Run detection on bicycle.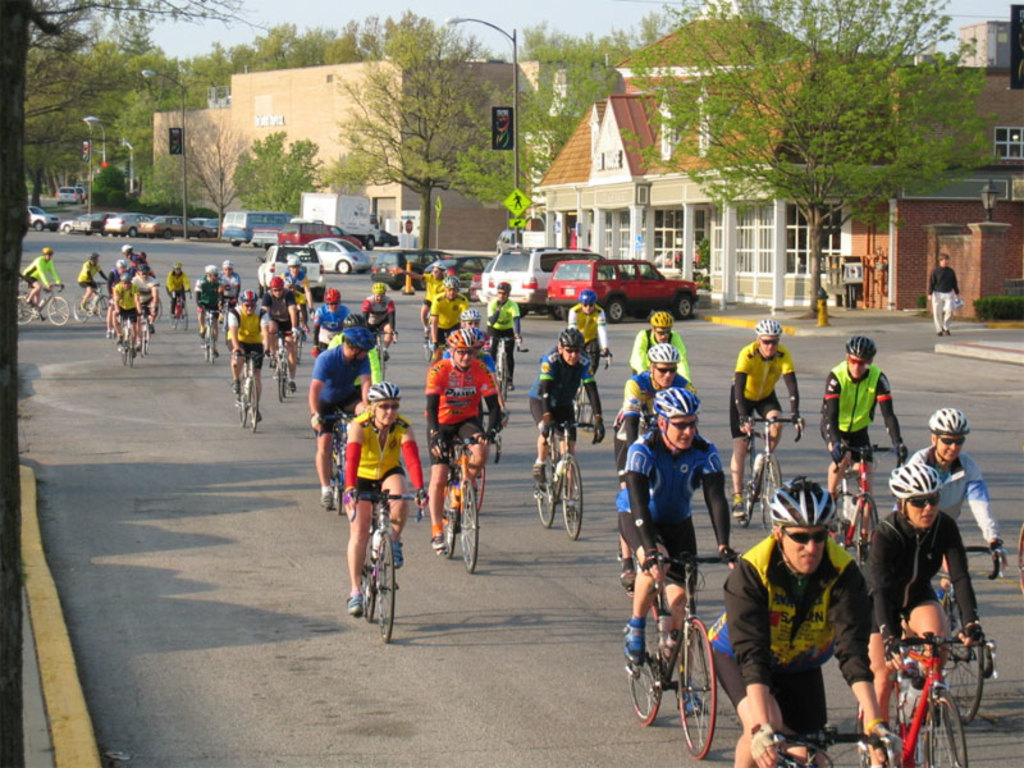
Result: (x1=271, y1=332, x2=292, y2=402).
